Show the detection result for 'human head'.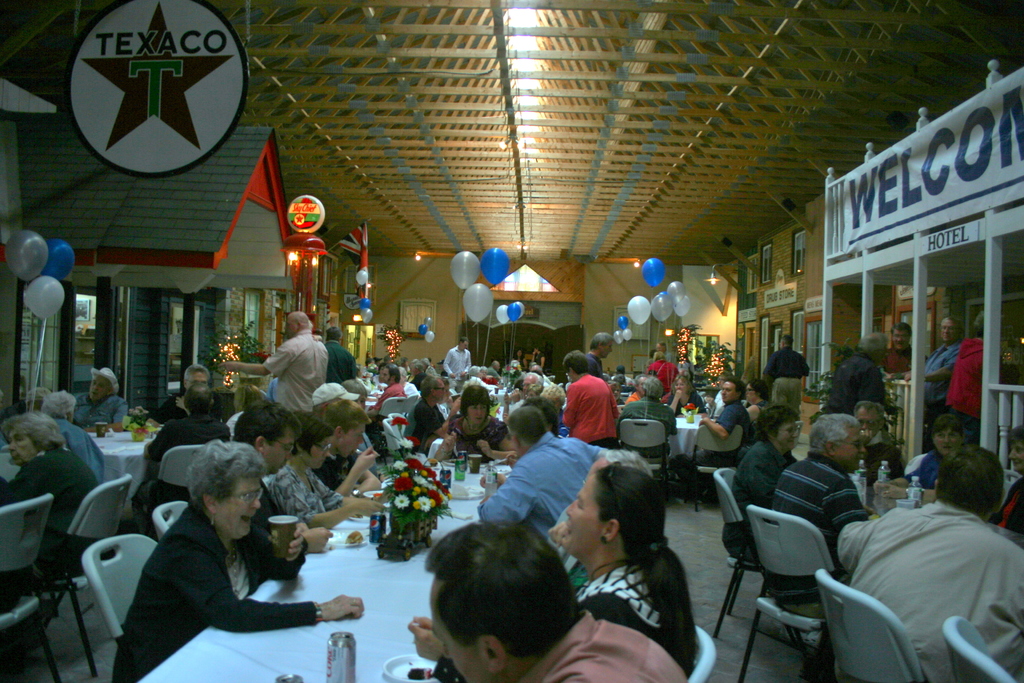
box(653, 351, 666, 359).
